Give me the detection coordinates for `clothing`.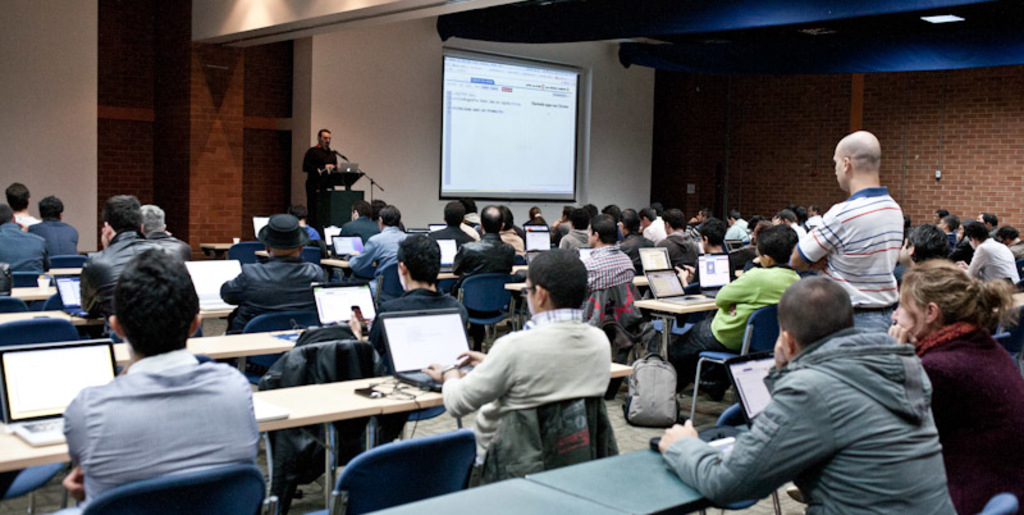
crop(442, 302, 608, 473).
